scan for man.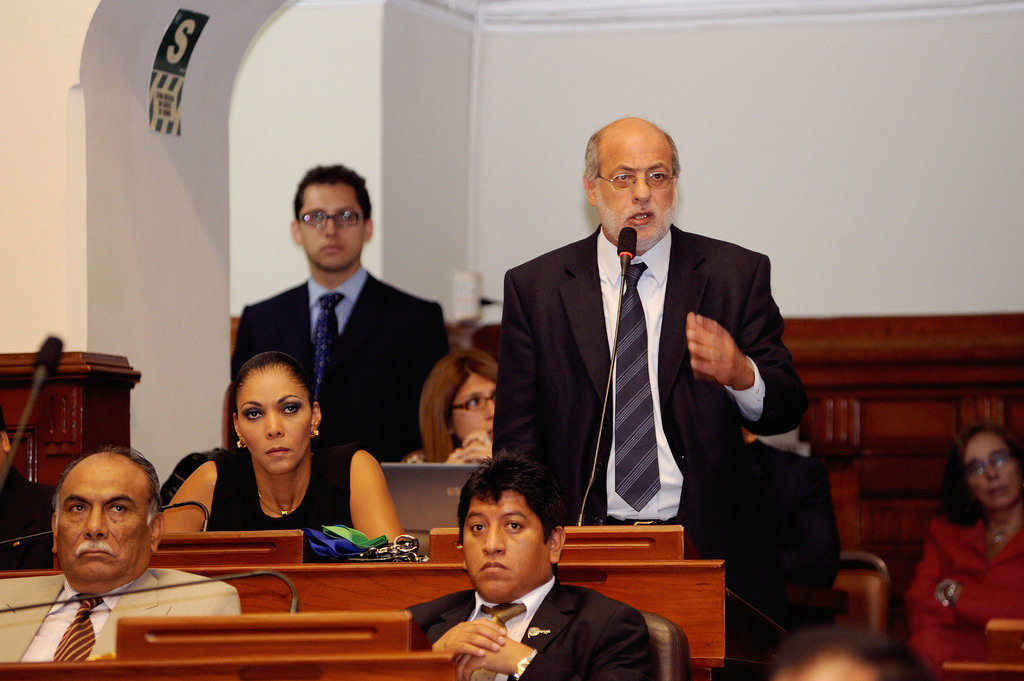
Scan result: <region>0, 408, 58, 566</region>.
